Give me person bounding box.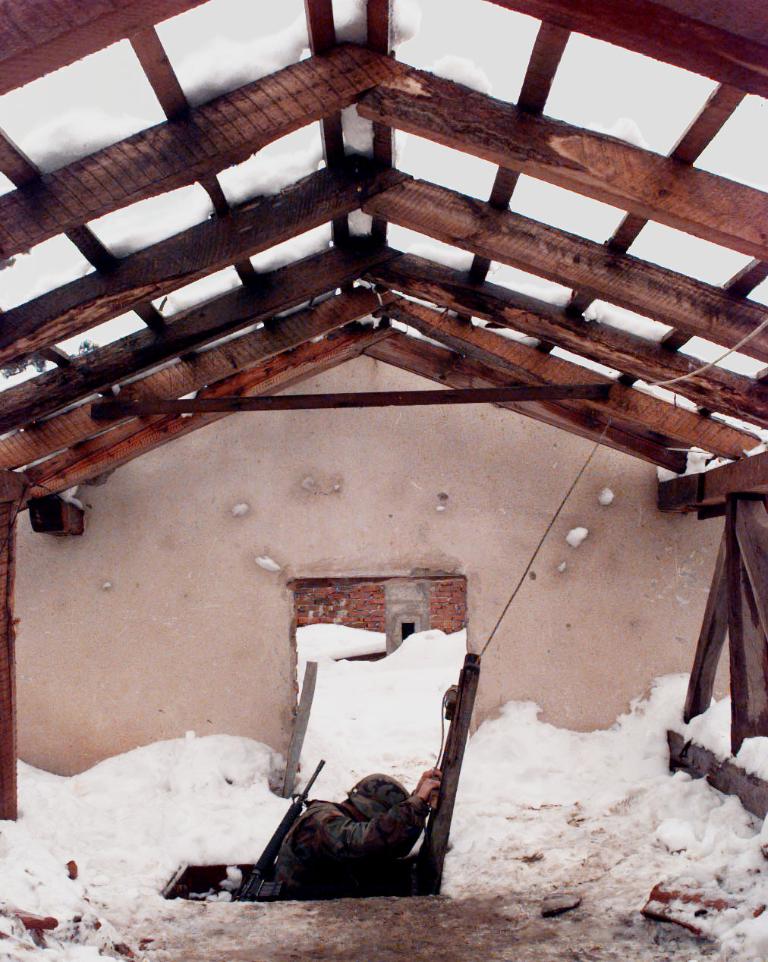
266, 740, 444, 907.
